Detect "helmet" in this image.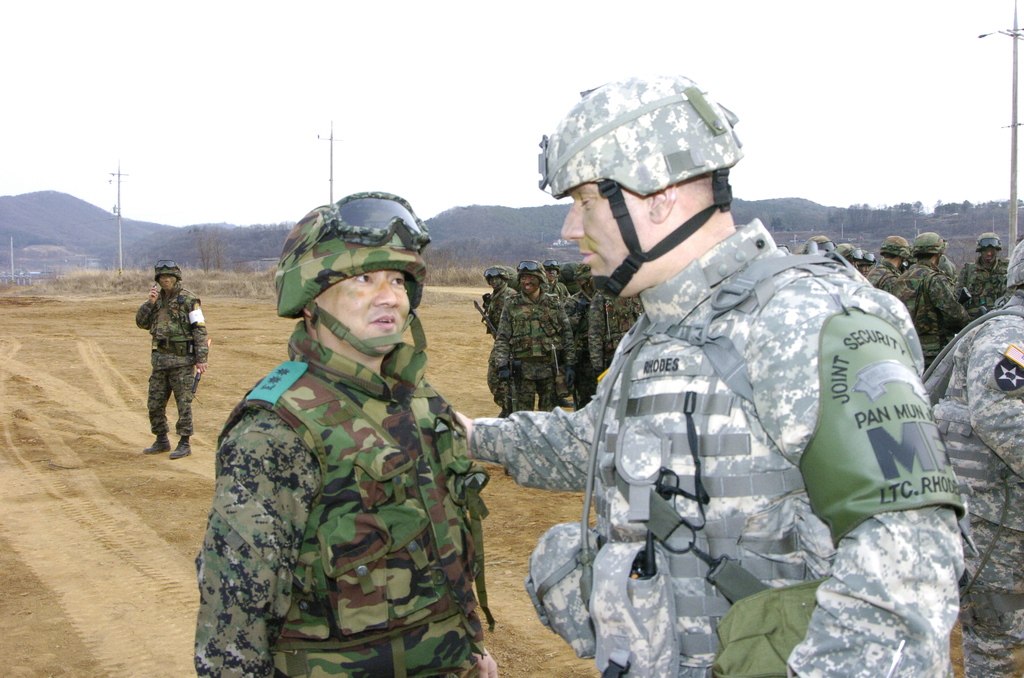
Detection: x1=860 y1=252 x2=877 y2=268.
